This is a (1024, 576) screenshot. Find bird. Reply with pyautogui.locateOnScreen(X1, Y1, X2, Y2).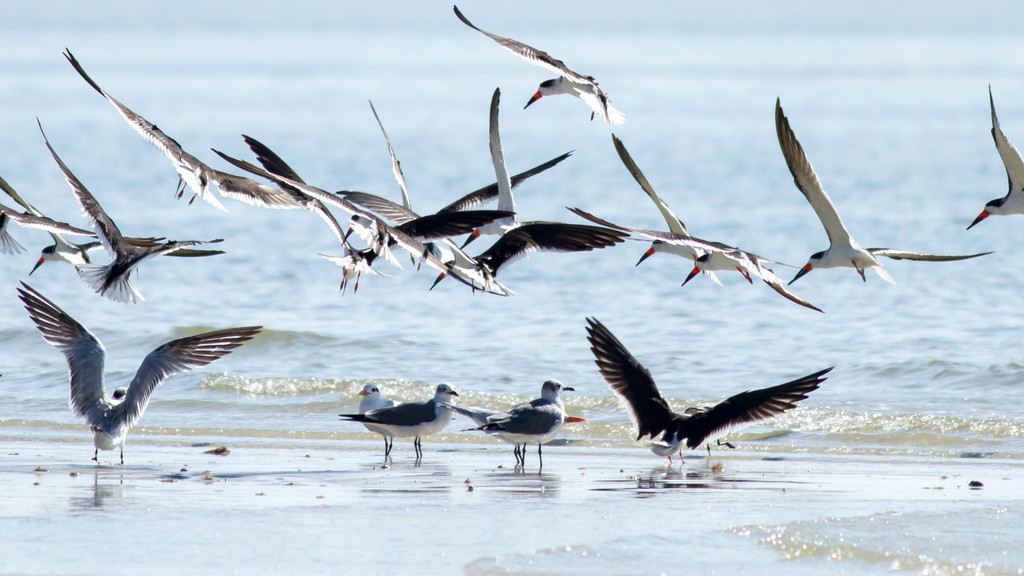
pyautogui.locateOnScreen(575, 334, 821, 451).
